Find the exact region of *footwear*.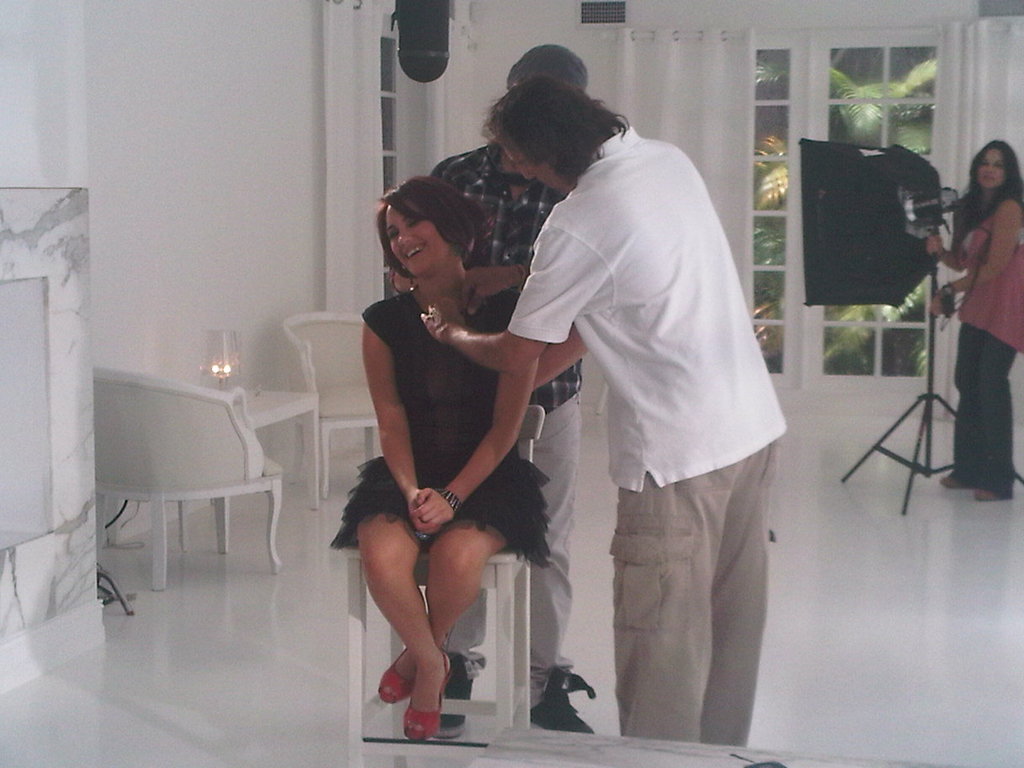
Exact region: bbox(938, 475, 972, 491).
